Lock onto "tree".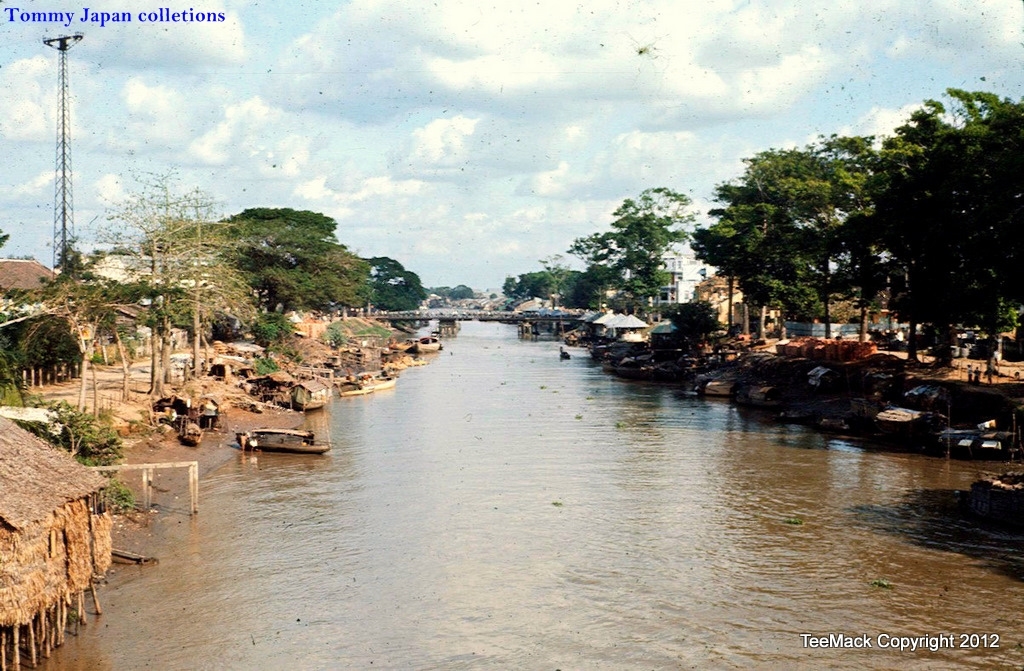
Locked: detection(541, 250, 571, 310).
